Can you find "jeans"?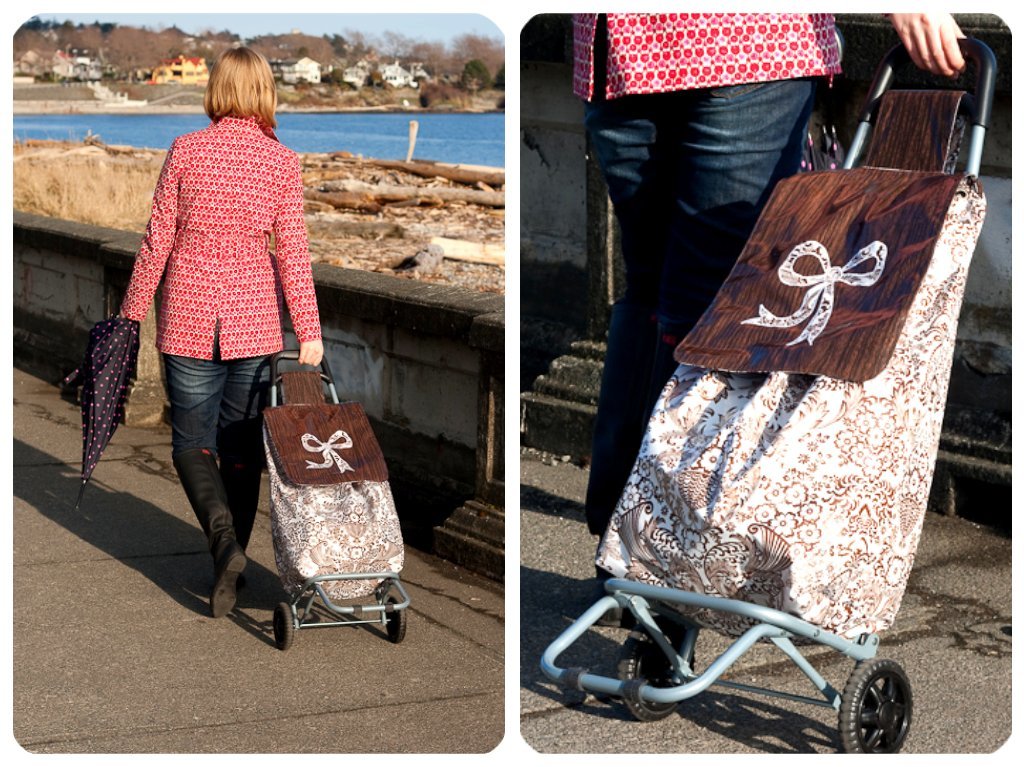
Yes, bounding box: rect(164, 356, 281, 453).
